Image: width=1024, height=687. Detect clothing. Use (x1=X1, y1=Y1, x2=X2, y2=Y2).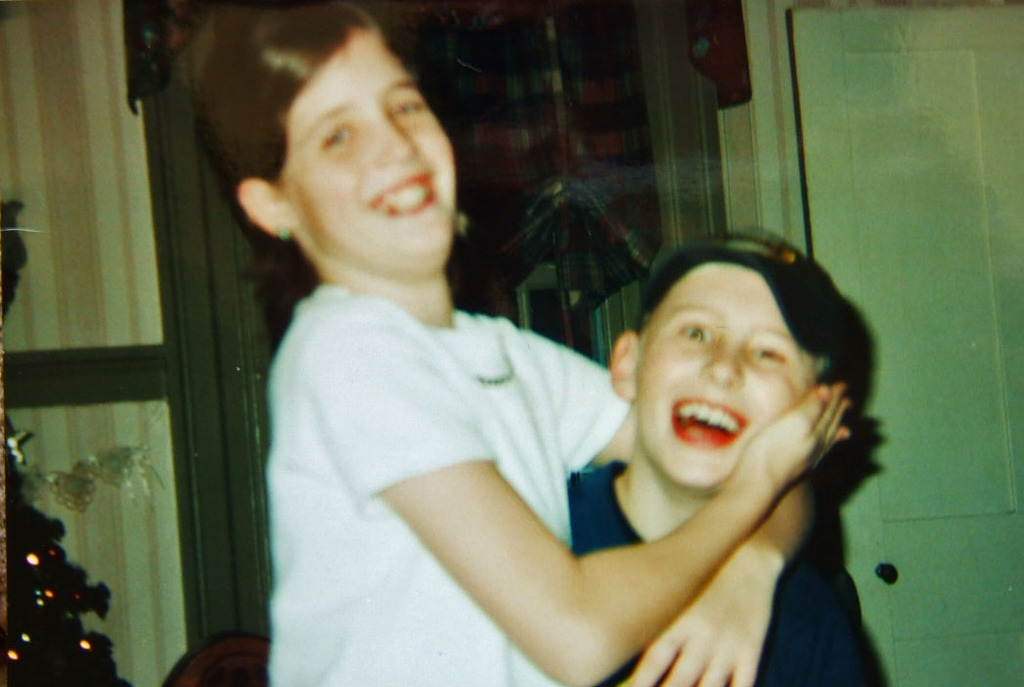
(x1=559, y1=461, x2=889, y2=686).
